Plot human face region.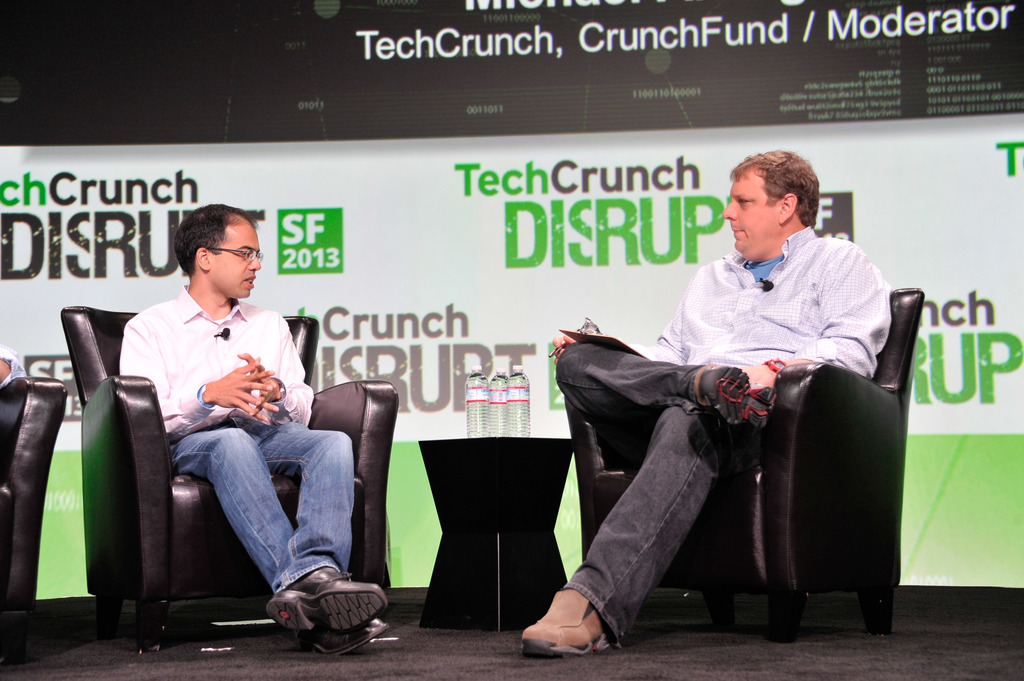
Plotted at BBox(726, 162, 774, 263).
